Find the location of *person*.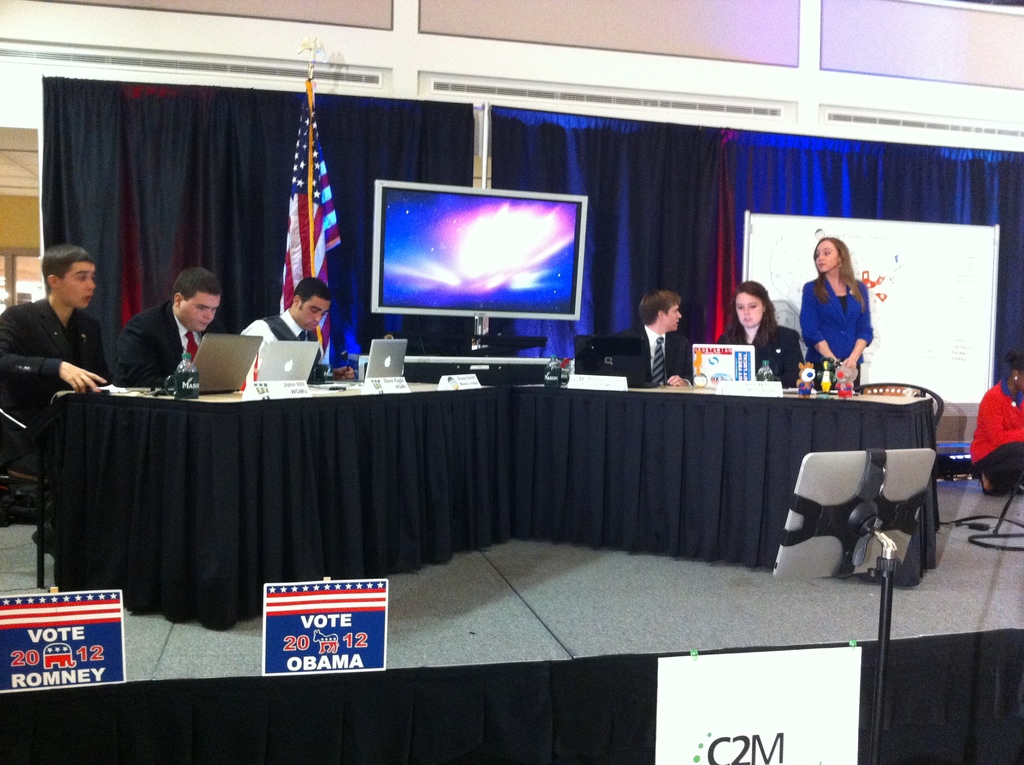
Location: bbox(4, 245, 115, 476).
